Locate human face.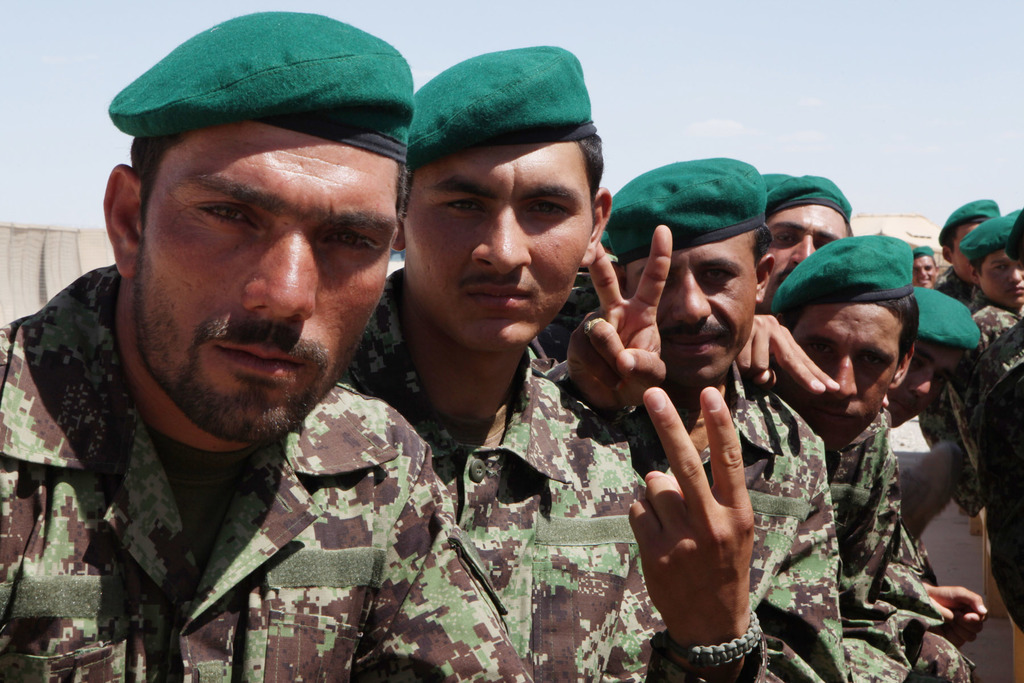
Bounding box: {"left": 401, "top": 135, "right": 595, "bottom": 352}.
